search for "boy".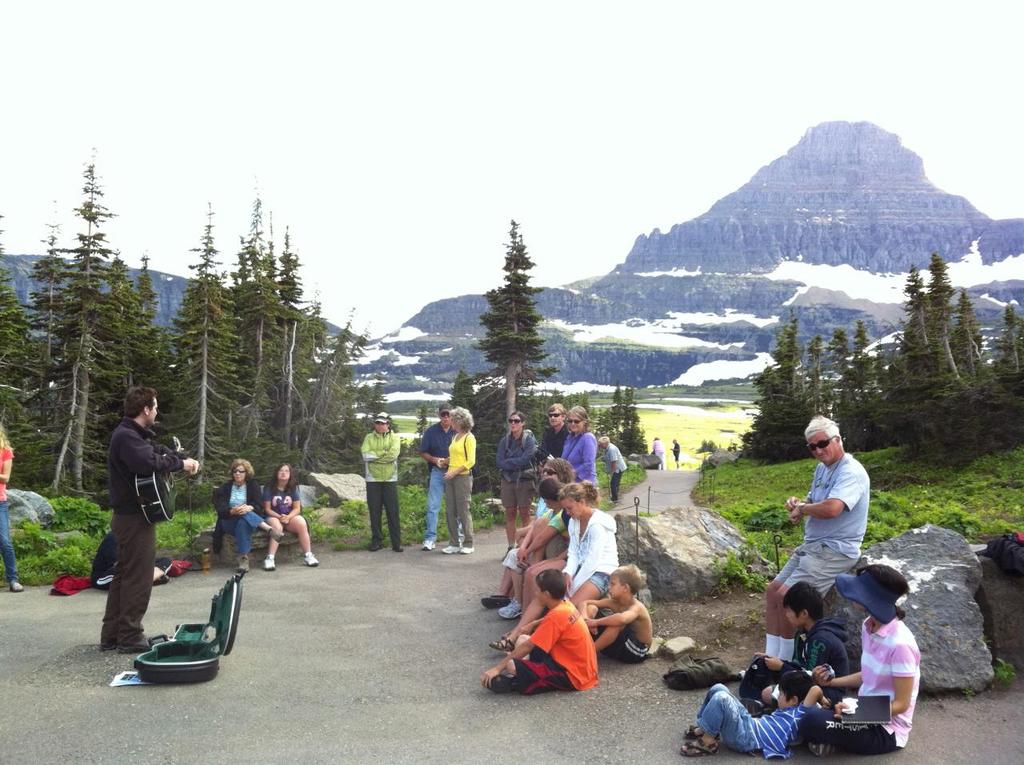
Found at left=482, top=572, right=610, bottom=695.
